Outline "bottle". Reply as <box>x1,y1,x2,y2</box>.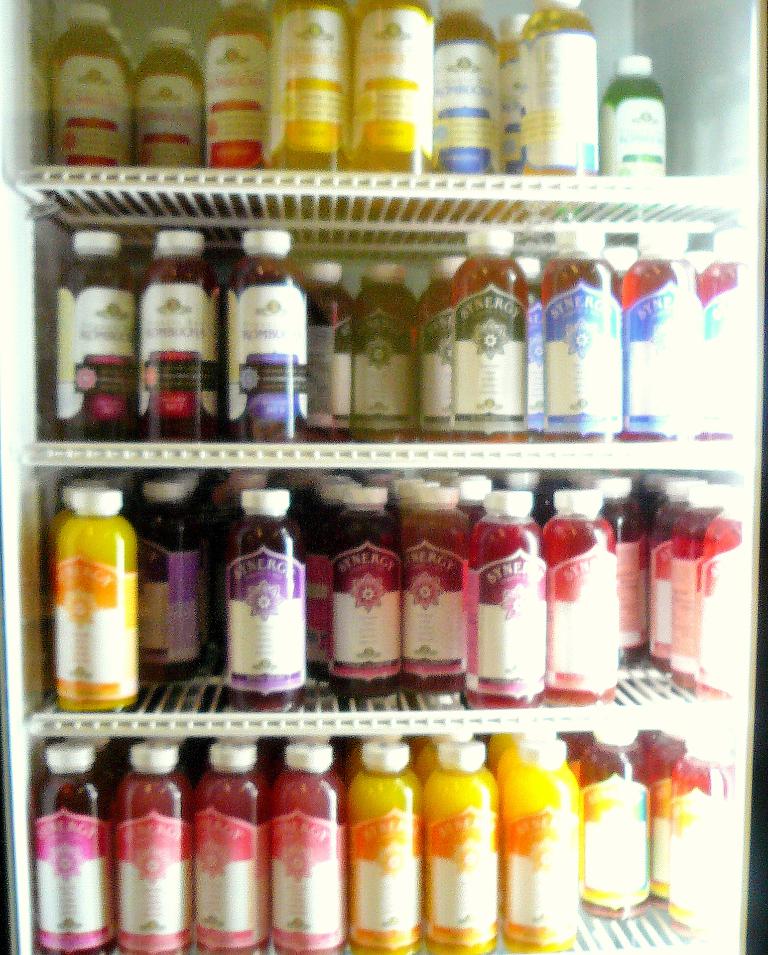
<box>269,762,354,954</box>.
